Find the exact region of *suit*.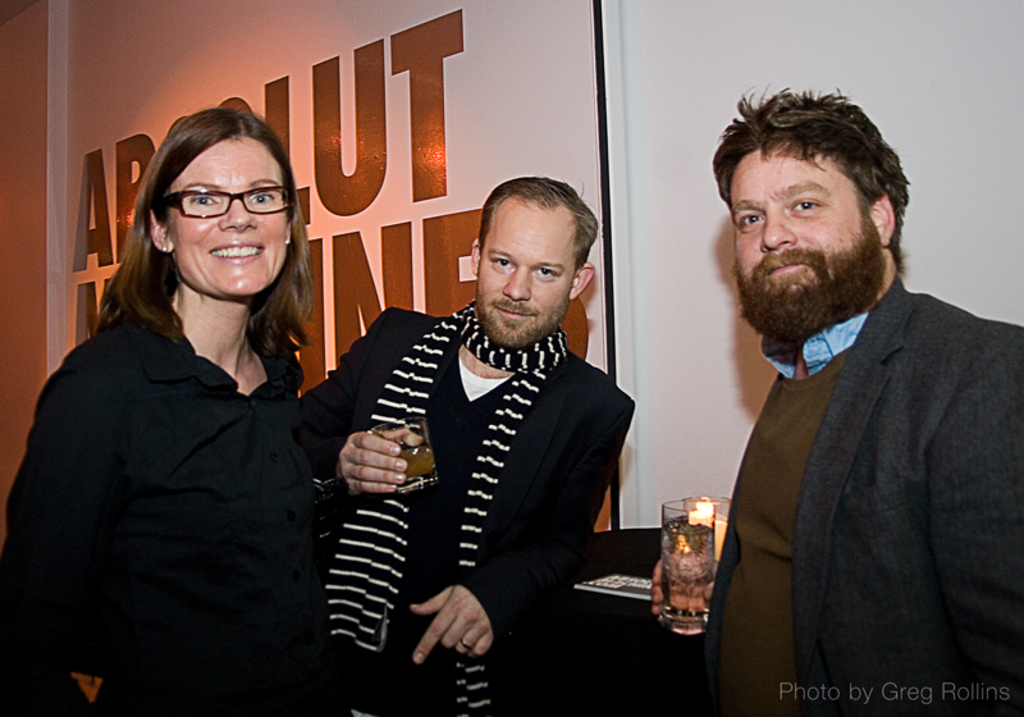
Exact region: bbox=[689, 174, 1021, 700].
